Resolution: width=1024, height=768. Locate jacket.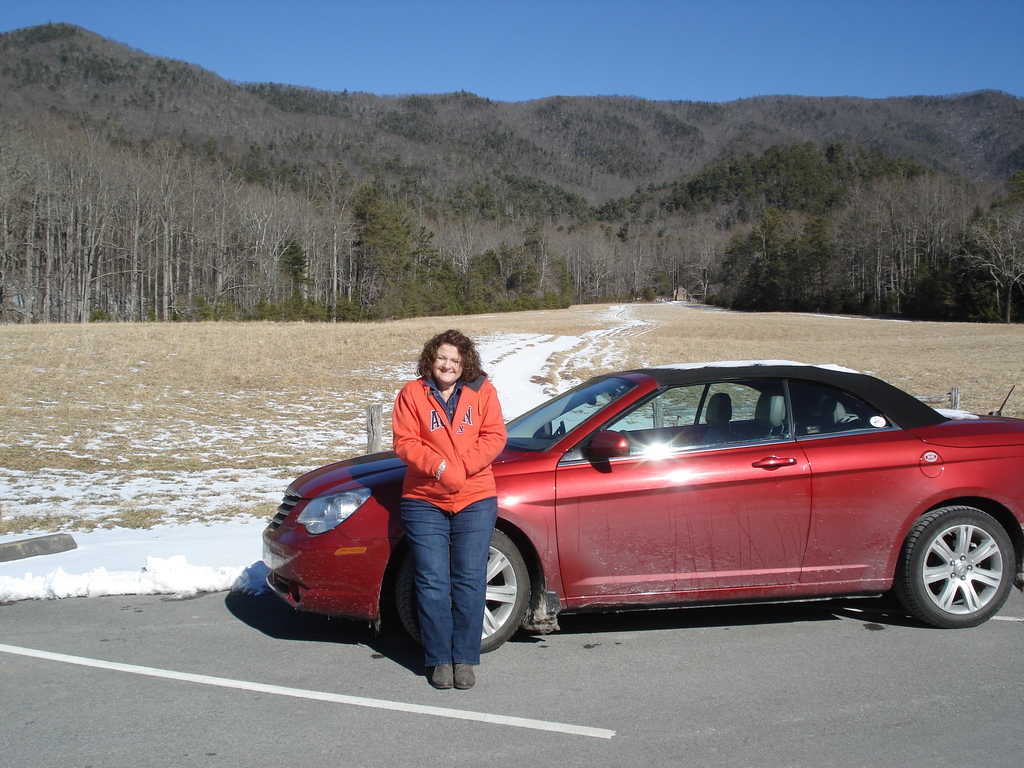
box(395, 374, 504, 517).
